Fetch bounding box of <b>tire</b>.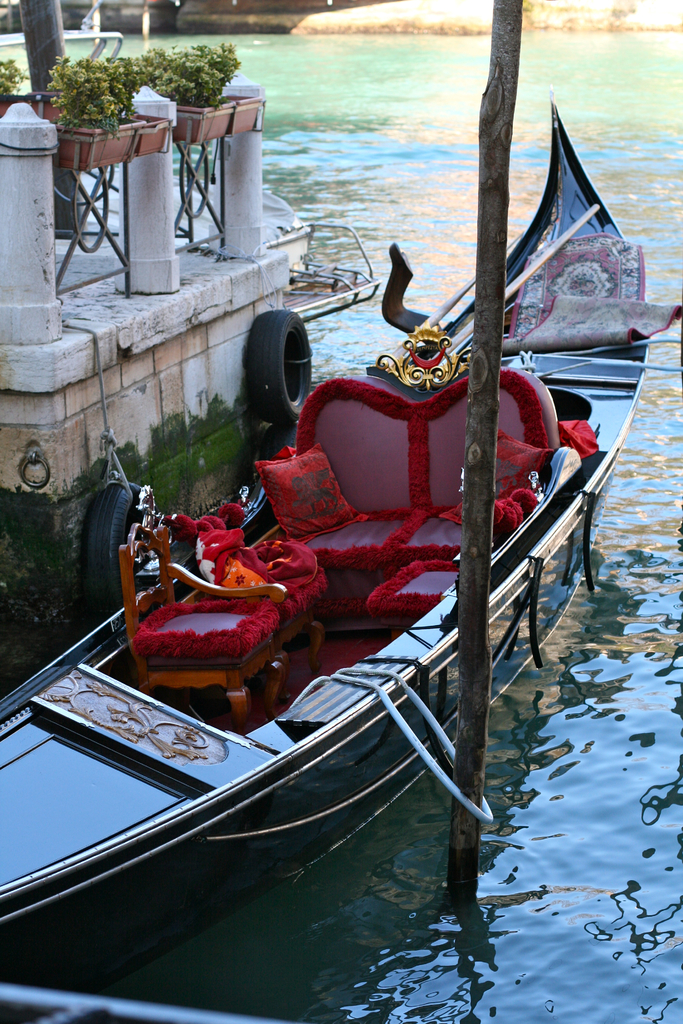
Bbox: (250,307,318,428).
